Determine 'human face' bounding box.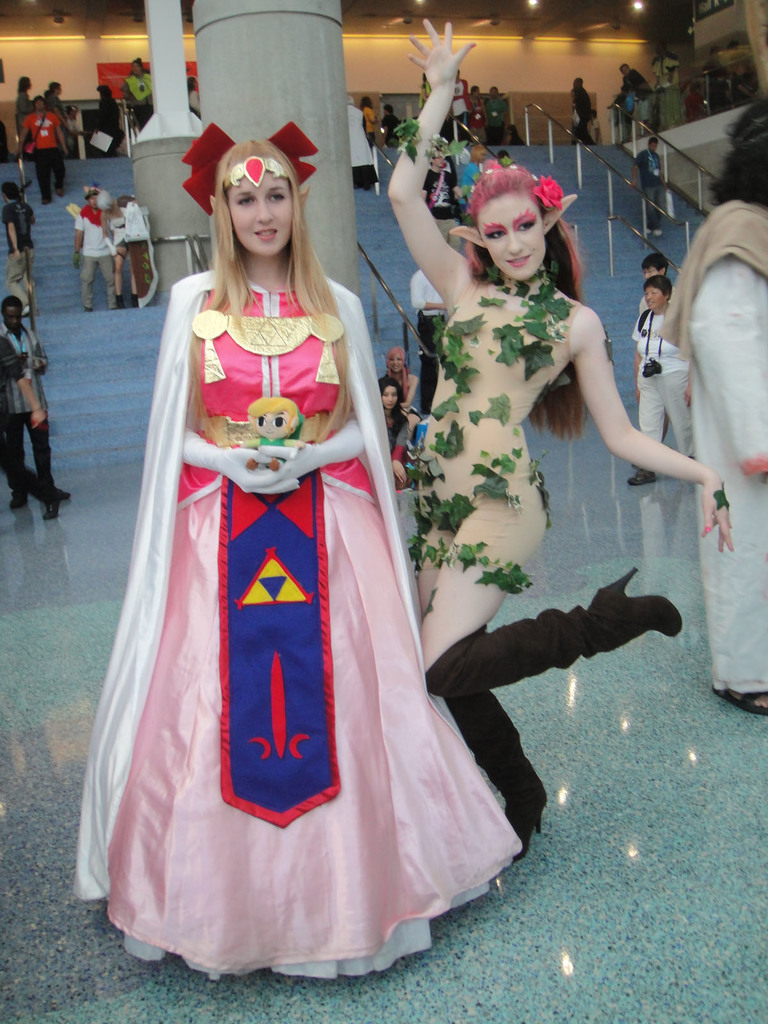
Determined: pyautogui.locateOnScreen(477, 195, 547, 278).
